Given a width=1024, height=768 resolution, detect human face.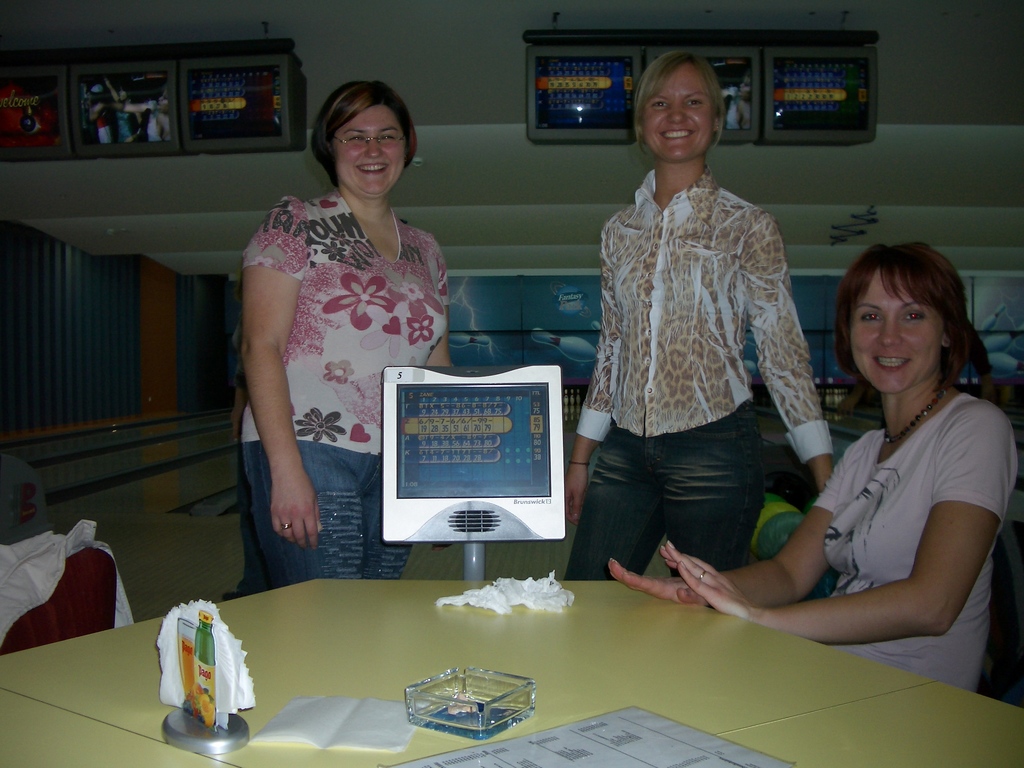
(849,261,967,403).
